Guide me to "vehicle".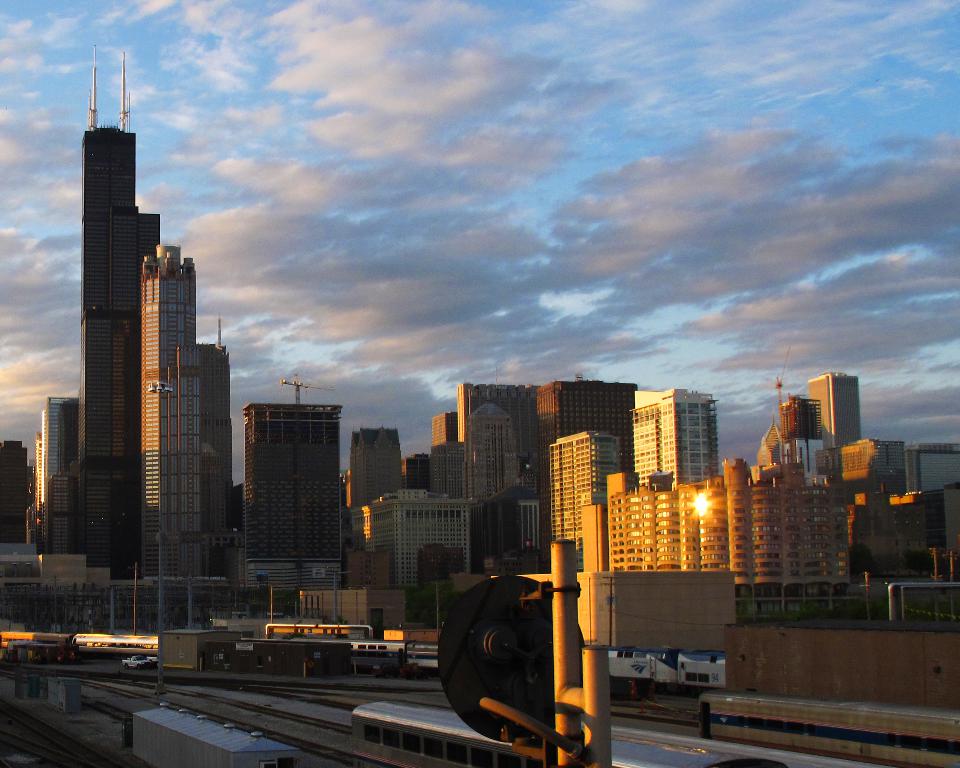
Guidance: {"left": 0, "top": 629, "right": 725, "bottom": 657}.
